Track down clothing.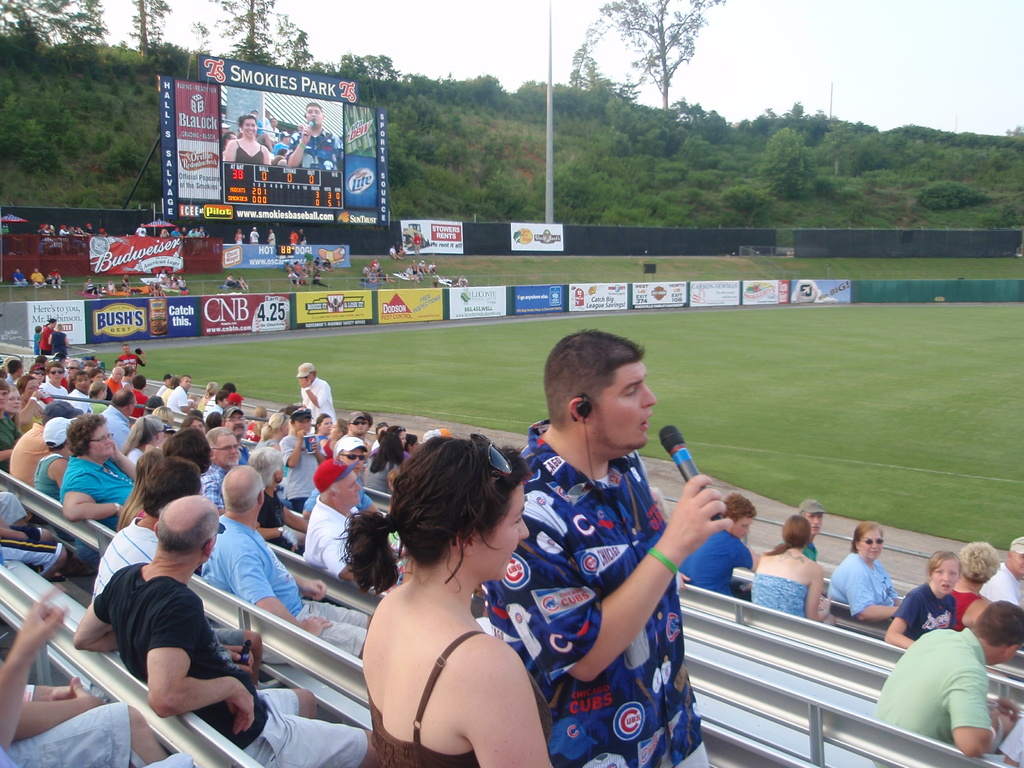
Tracked to 678/529/753/596.
